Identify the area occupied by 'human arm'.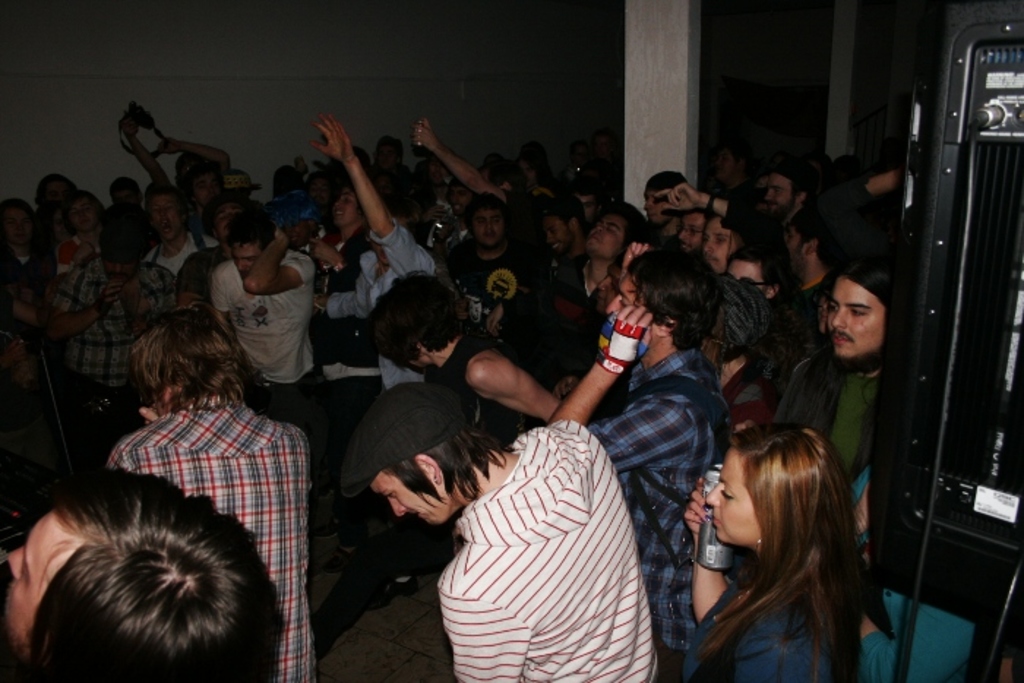
Area: 550, 307, 682, 471.
